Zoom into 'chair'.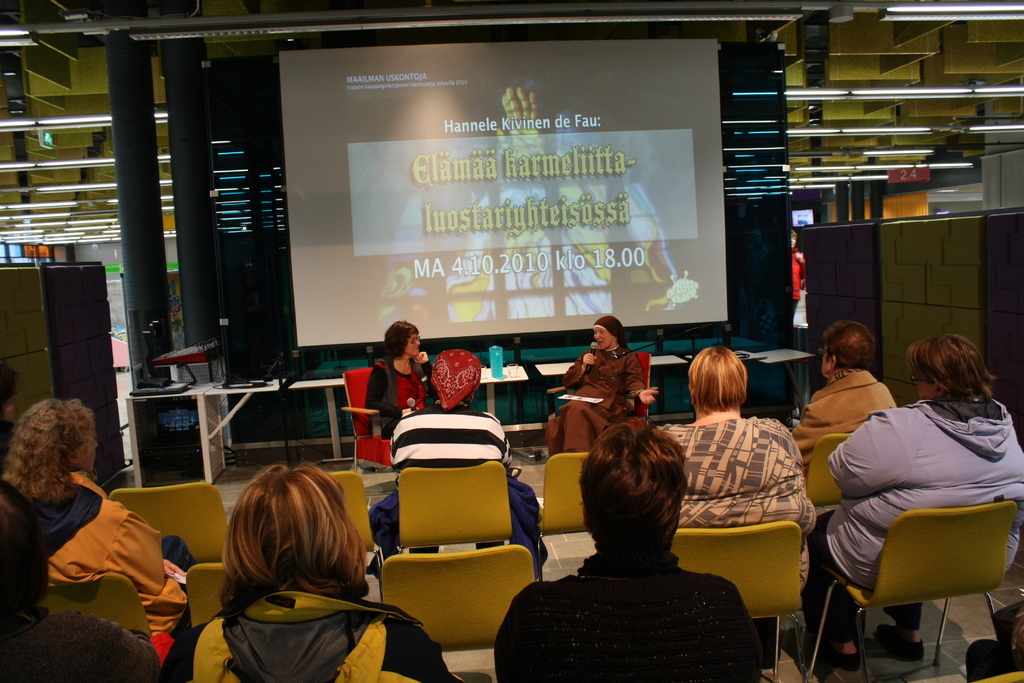
Zoom target: bbox=(538, 447, 616, 580).
